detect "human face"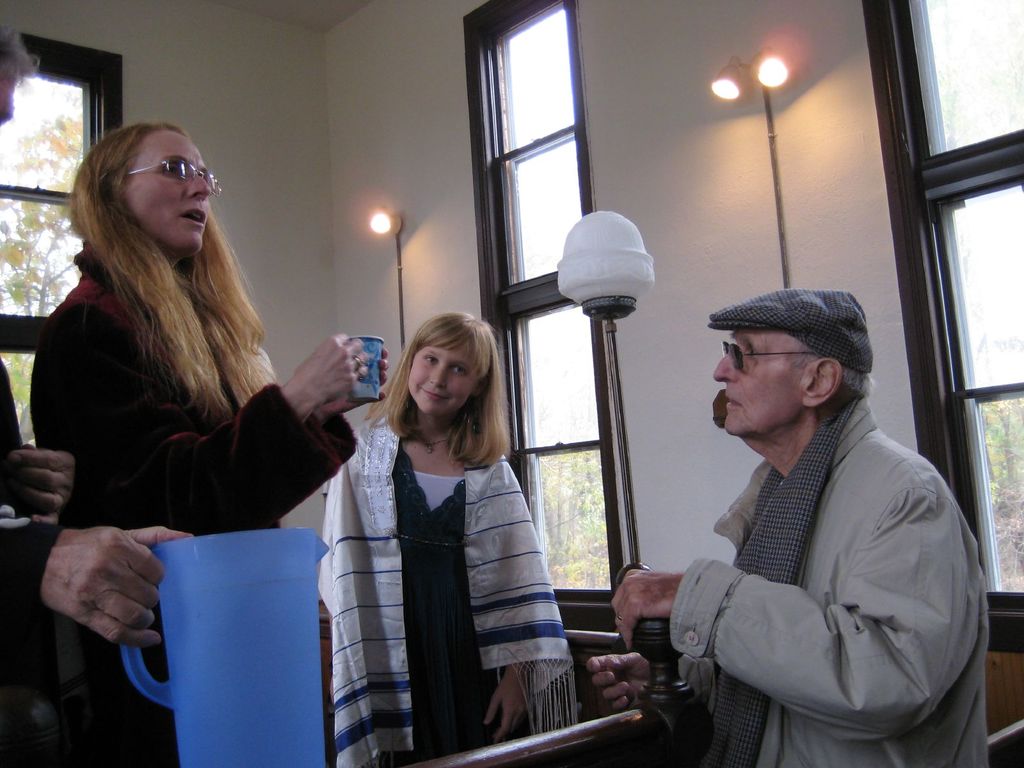
(127,122,208,252)
